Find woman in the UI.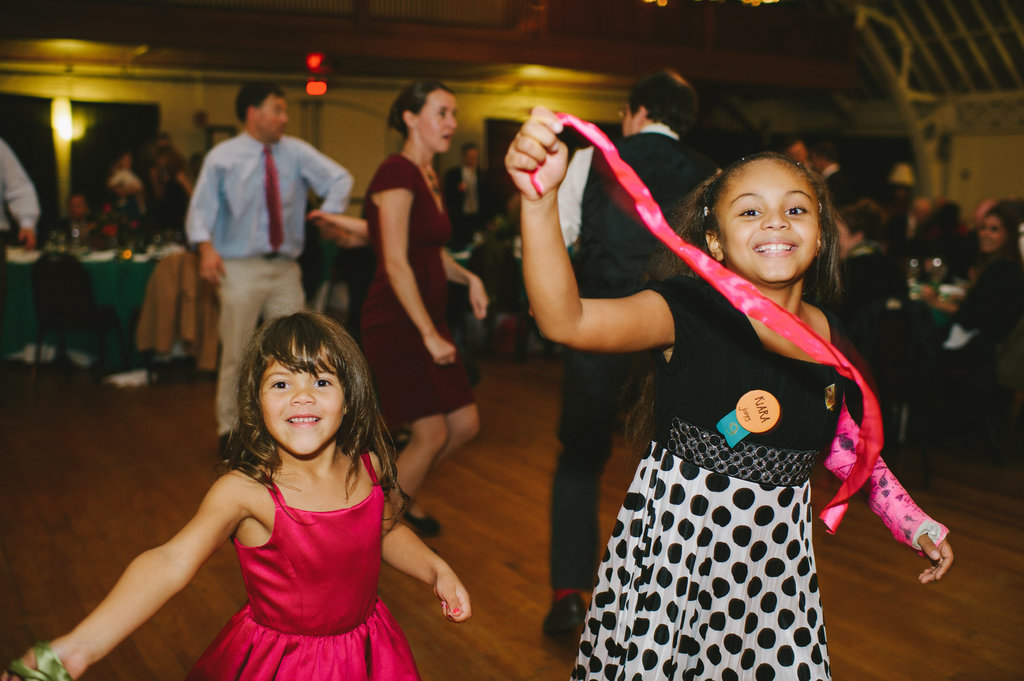
UI element at <box>836,198,911,326</box>.
